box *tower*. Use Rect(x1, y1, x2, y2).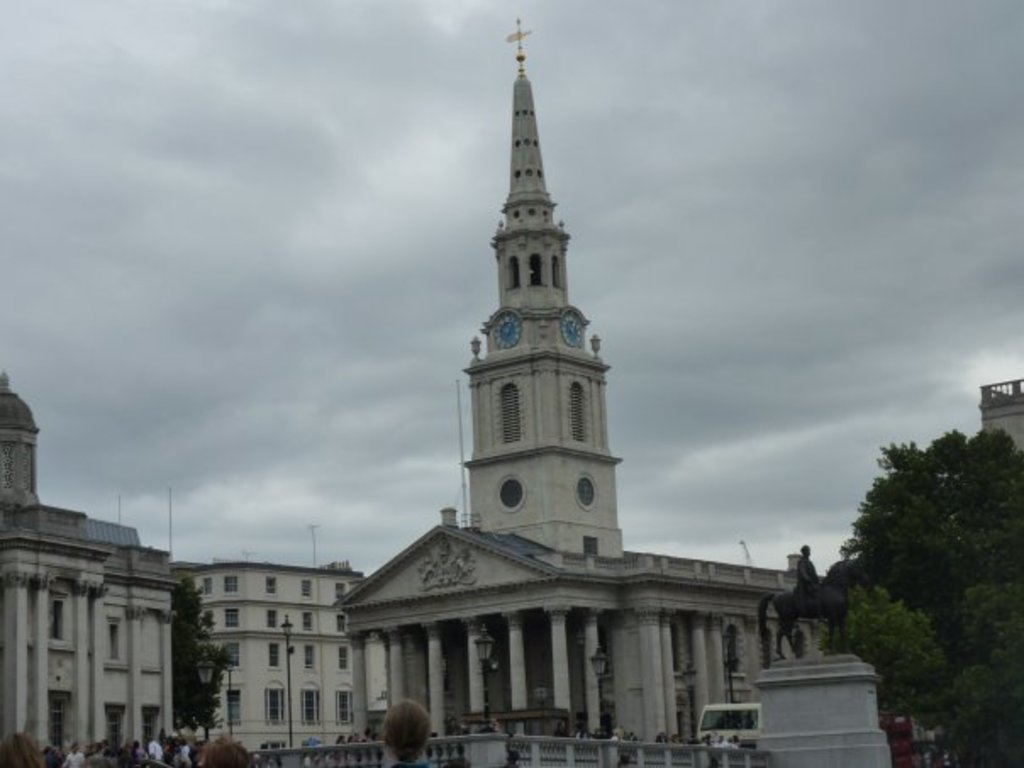
Rect(432, 75, 636, 537).
